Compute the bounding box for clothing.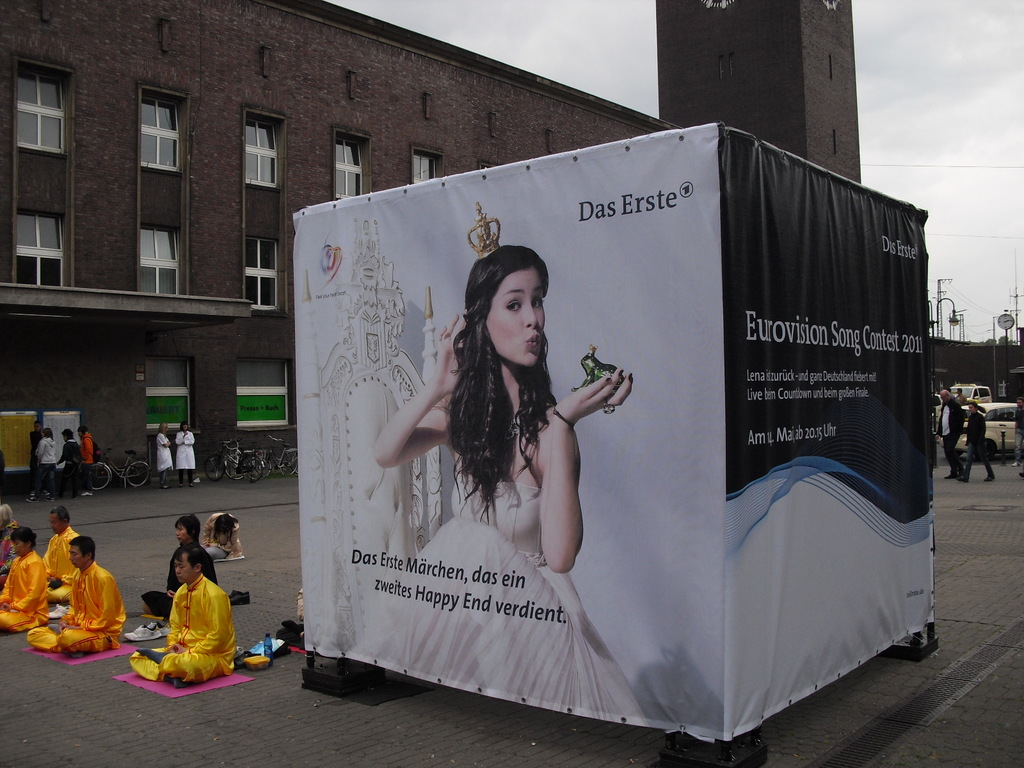
34 436 59 492.
